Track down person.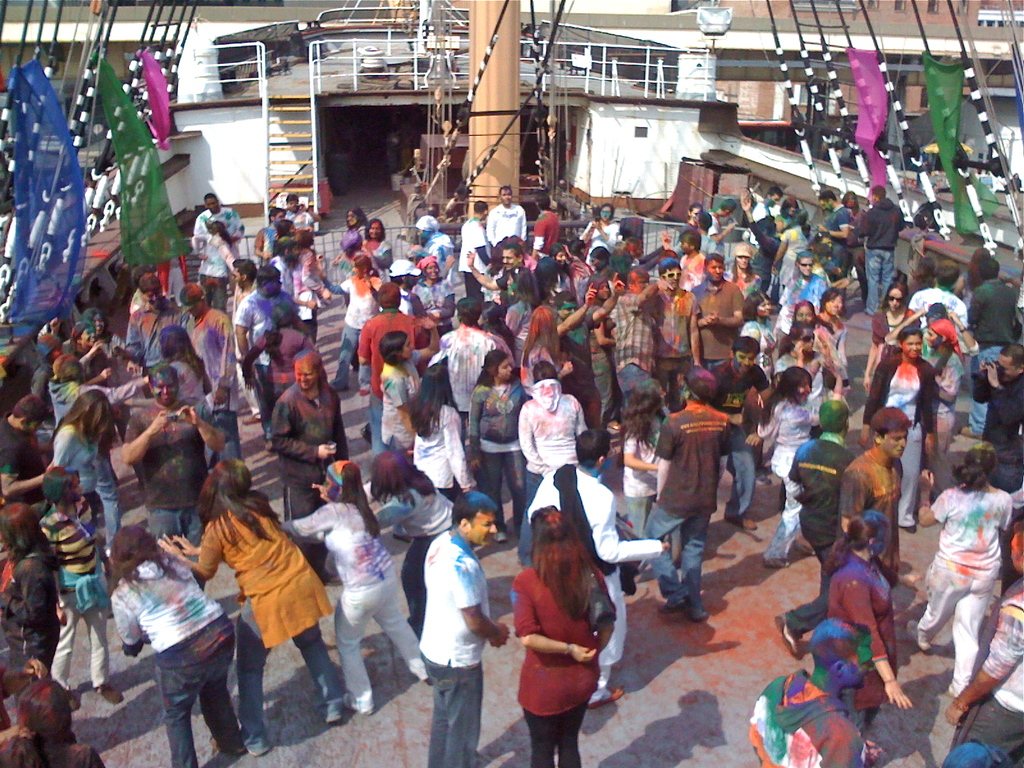
Tracked to [x1=401, y1=493, x2=492, y2=744].
